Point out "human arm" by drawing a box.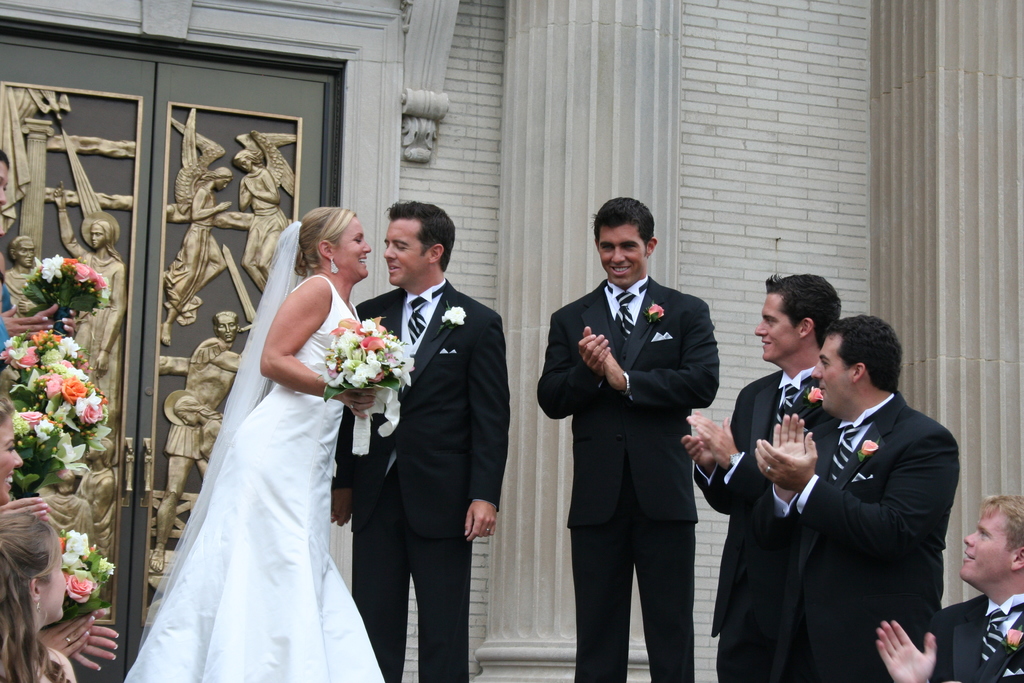
x1=0 y1=302 x2=50 y2=338.
